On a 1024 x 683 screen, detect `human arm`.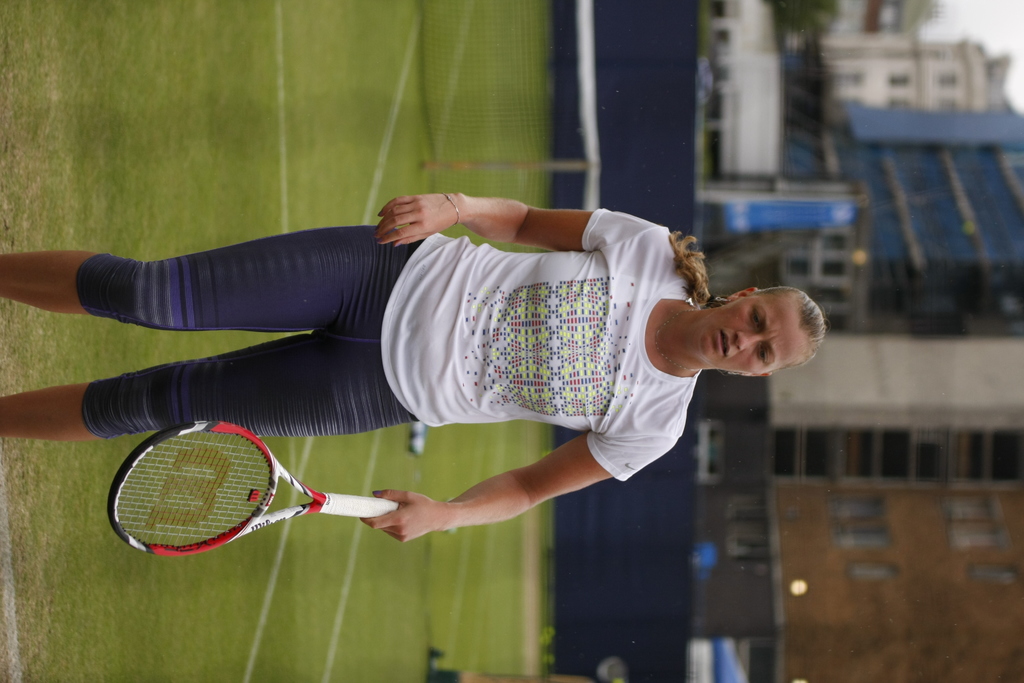
[372, 438, 631, 552].
